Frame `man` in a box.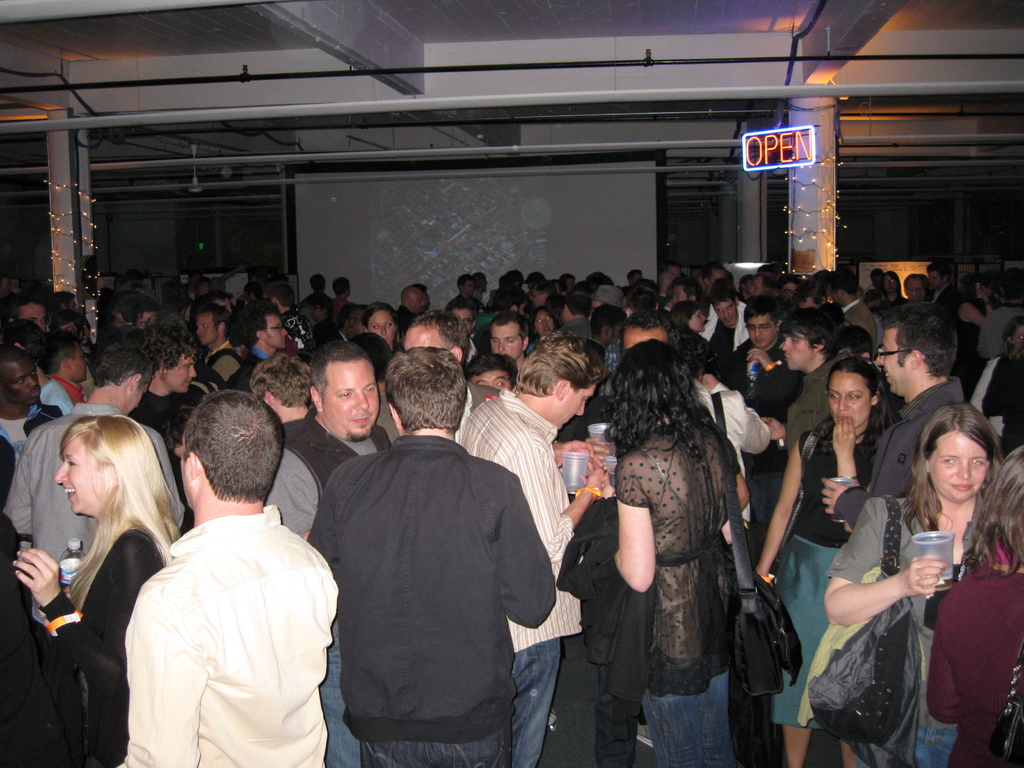
(397, 285, 434, 326).
